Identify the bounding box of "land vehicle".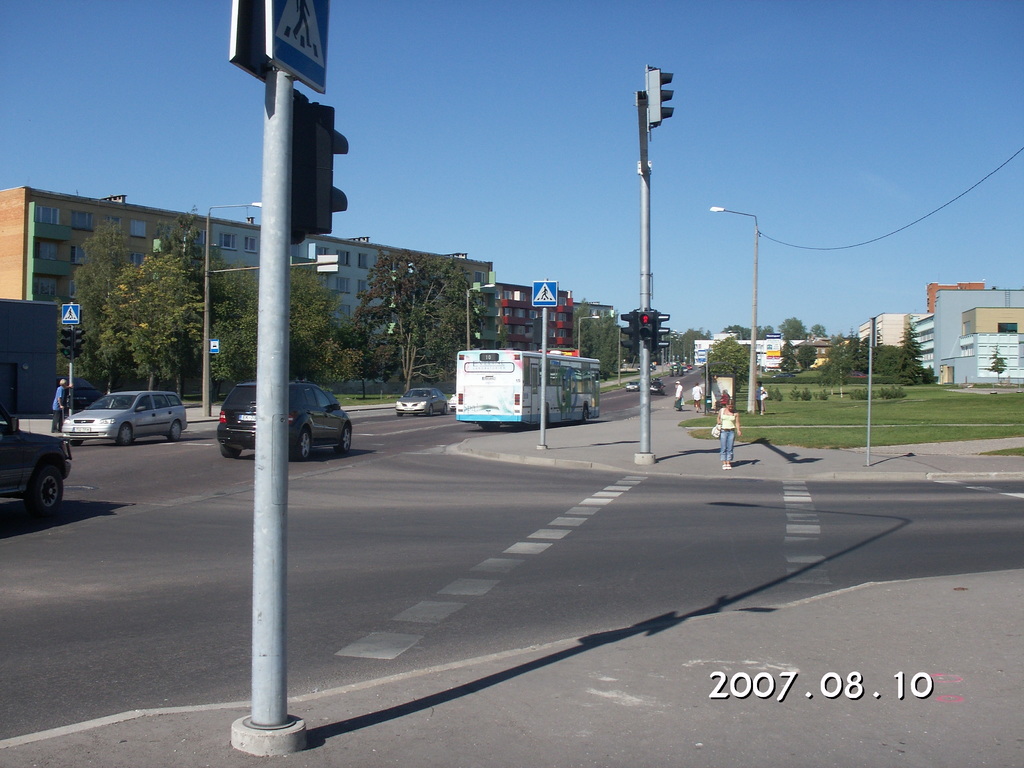
447,395,456,410.
